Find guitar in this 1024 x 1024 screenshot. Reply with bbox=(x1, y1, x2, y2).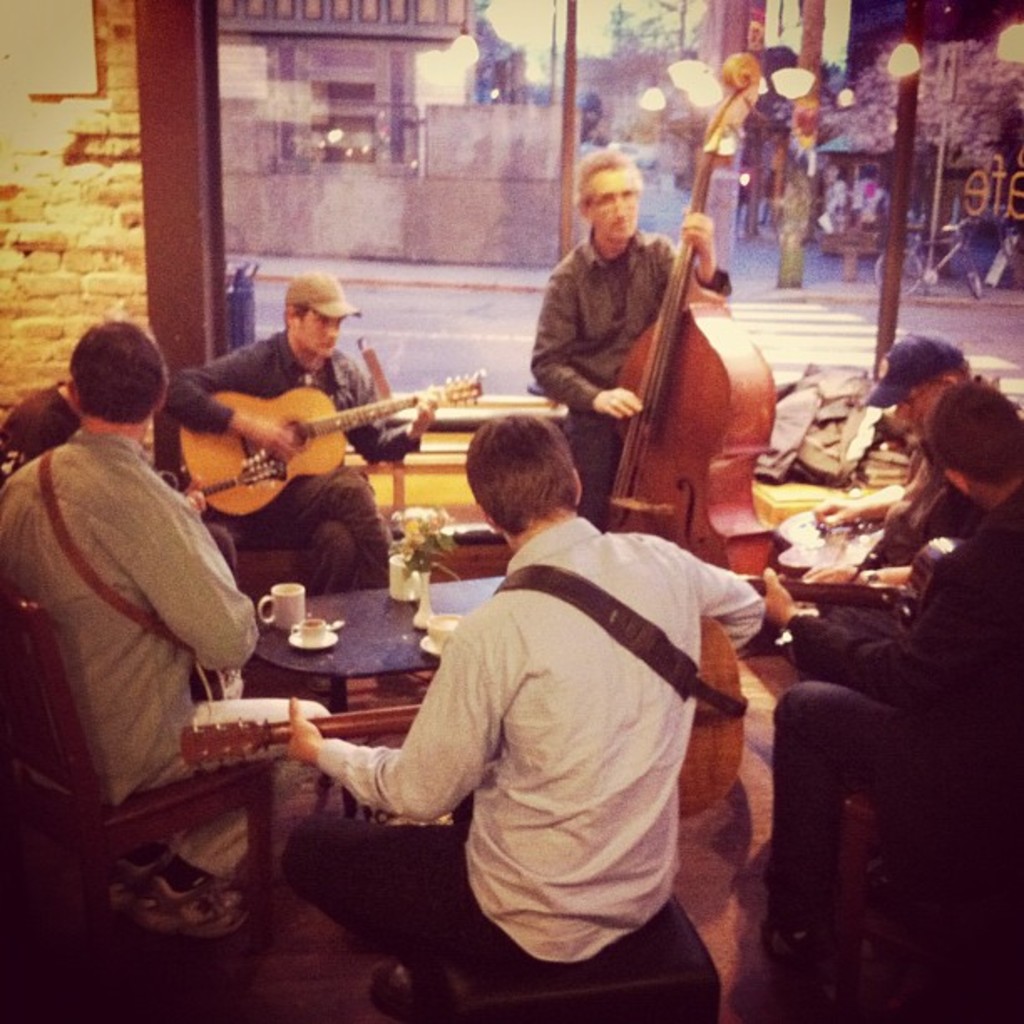
bbox=(177, 592, 745, 796).
